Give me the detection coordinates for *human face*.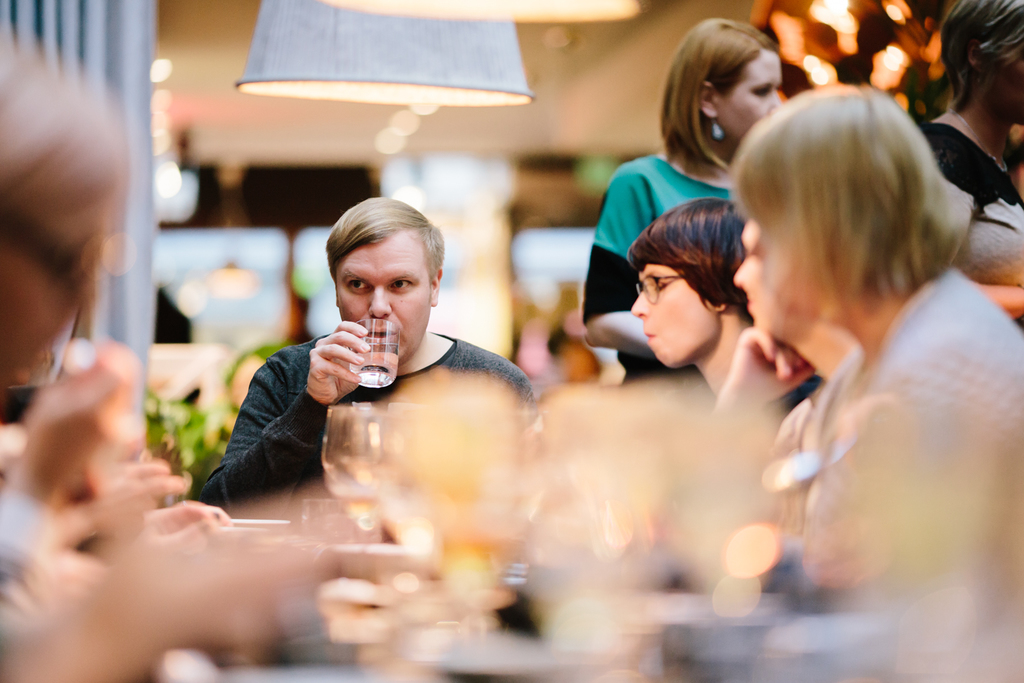
<region>335, 237, 428, 360</region>.
